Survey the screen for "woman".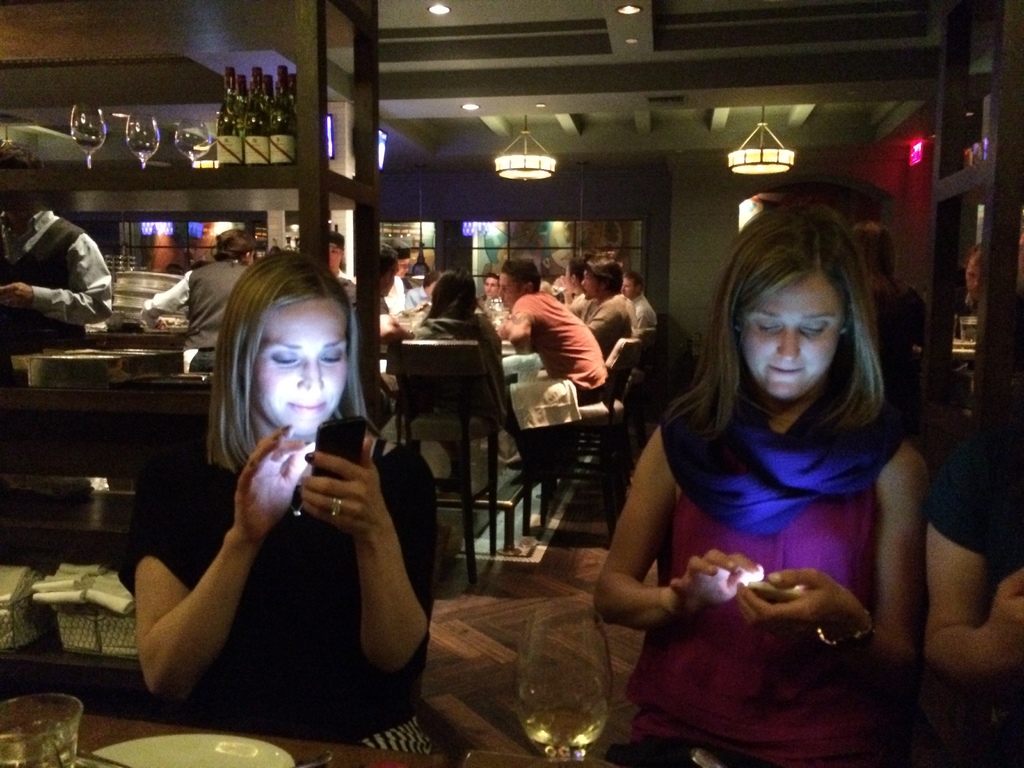
Survey found: left=410, top=267, right=511, bottom=497.
